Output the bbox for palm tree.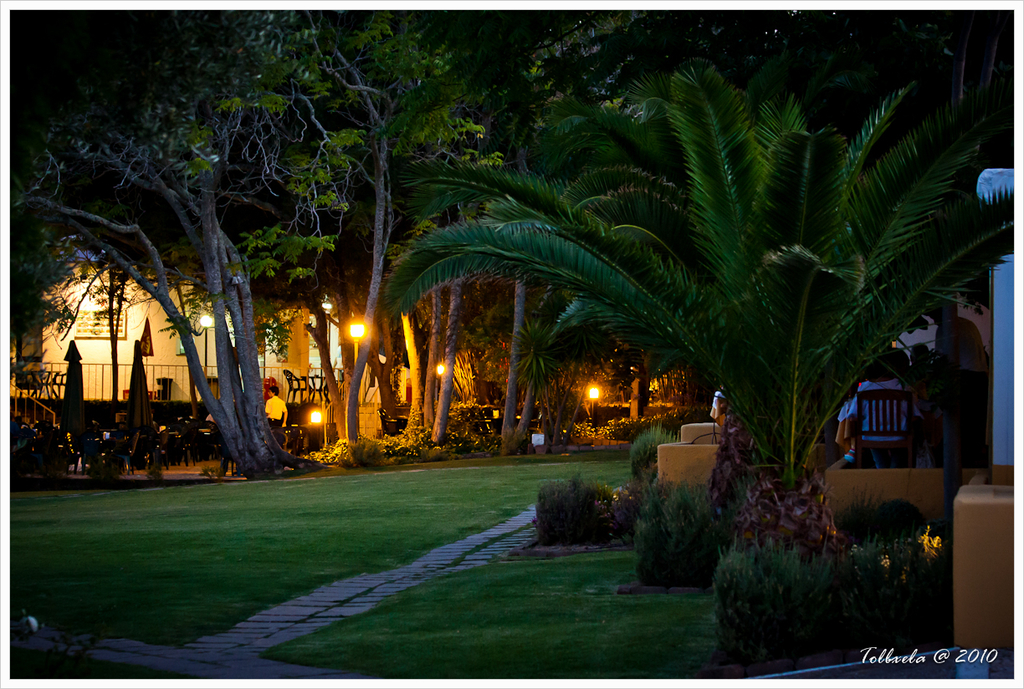
<box>437,101,725,441</box>.
